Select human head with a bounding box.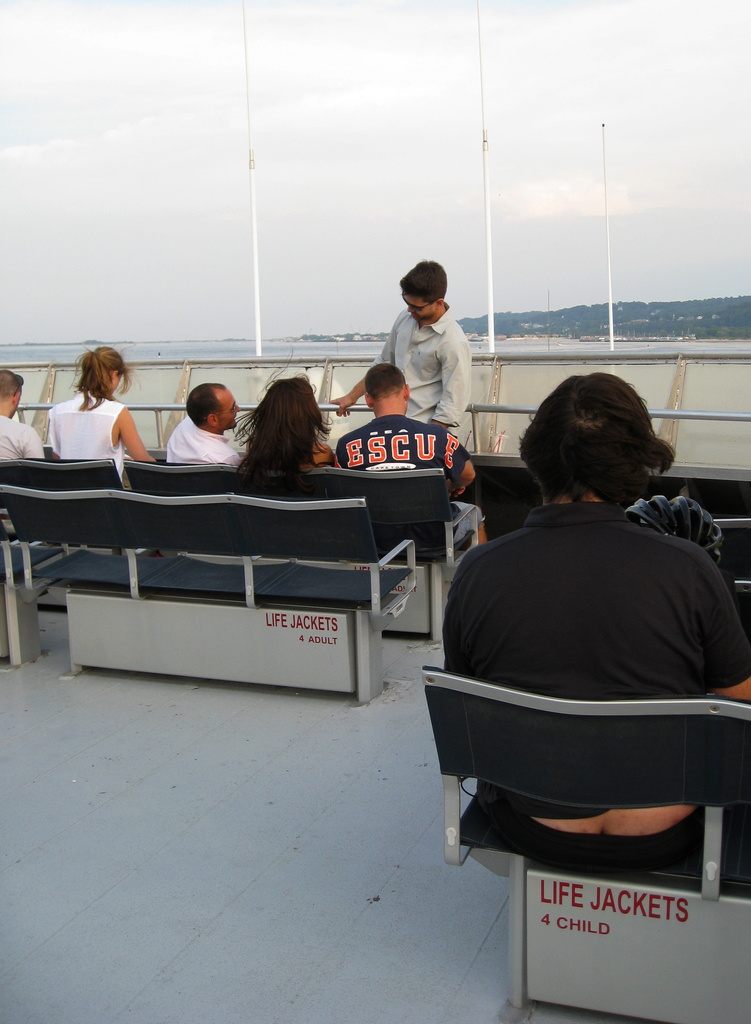
box=[619, 494, 725, 566].
